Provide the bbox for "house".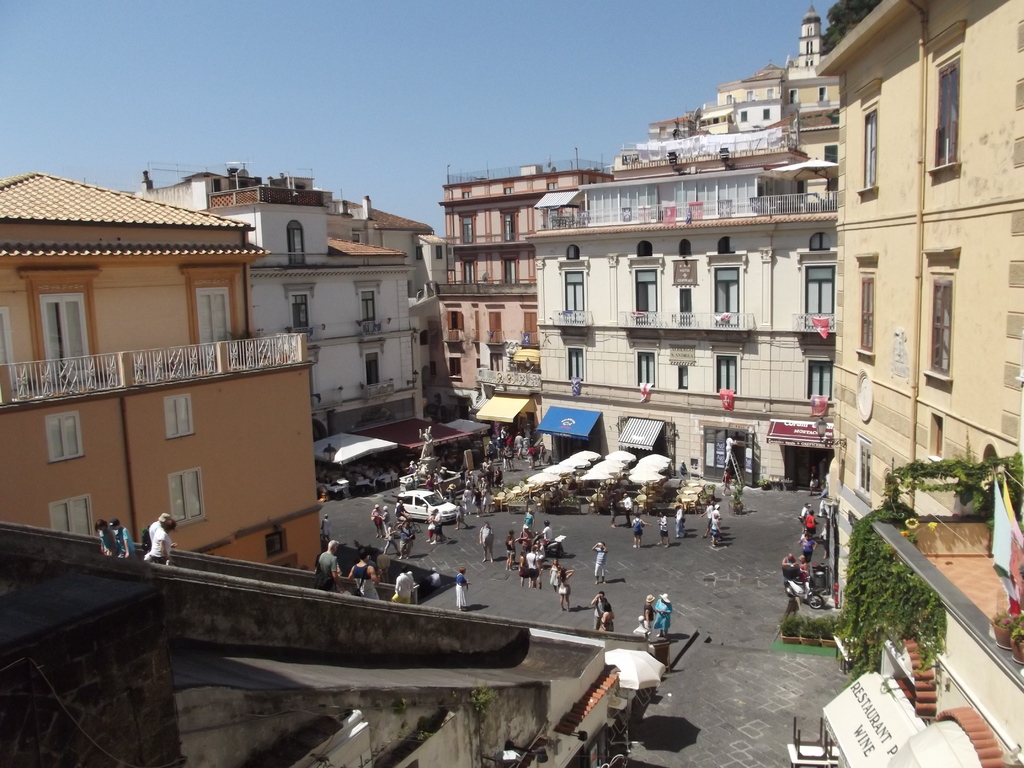
{"x1": 166, "y1": 168, "x2": 429, "y2": 433}.
